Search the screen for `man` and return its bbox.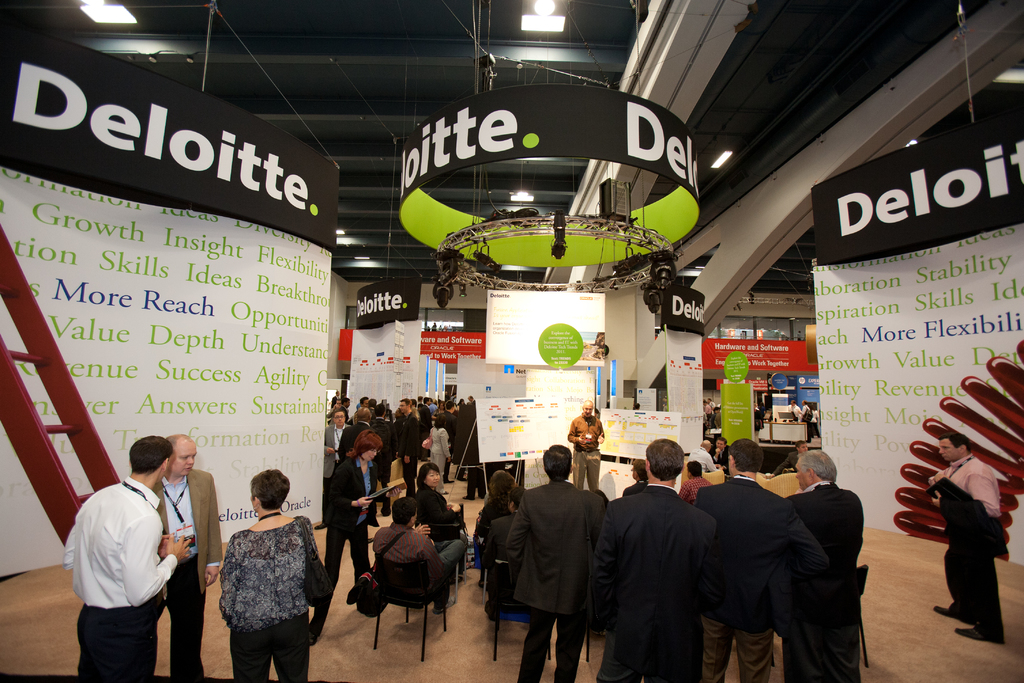
Found: {"left": 799, "top": 400, "right": 810, "bottom": 436}.
